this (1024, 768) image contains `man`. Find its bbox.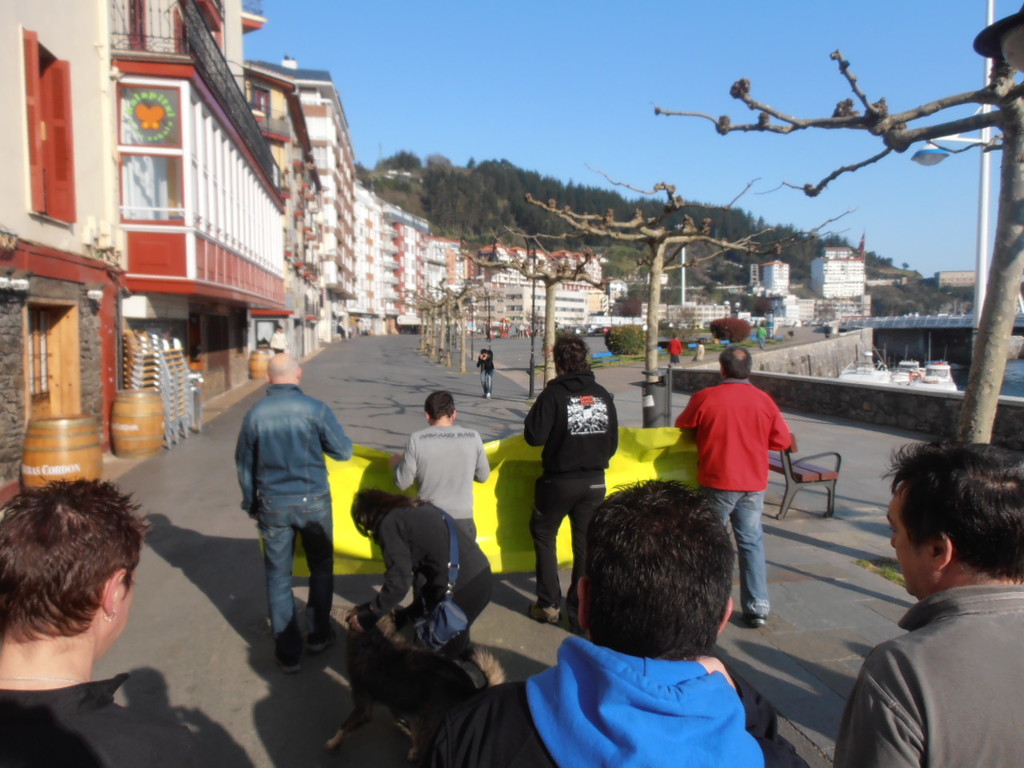
bbox=[667, 350, 786, 622].
